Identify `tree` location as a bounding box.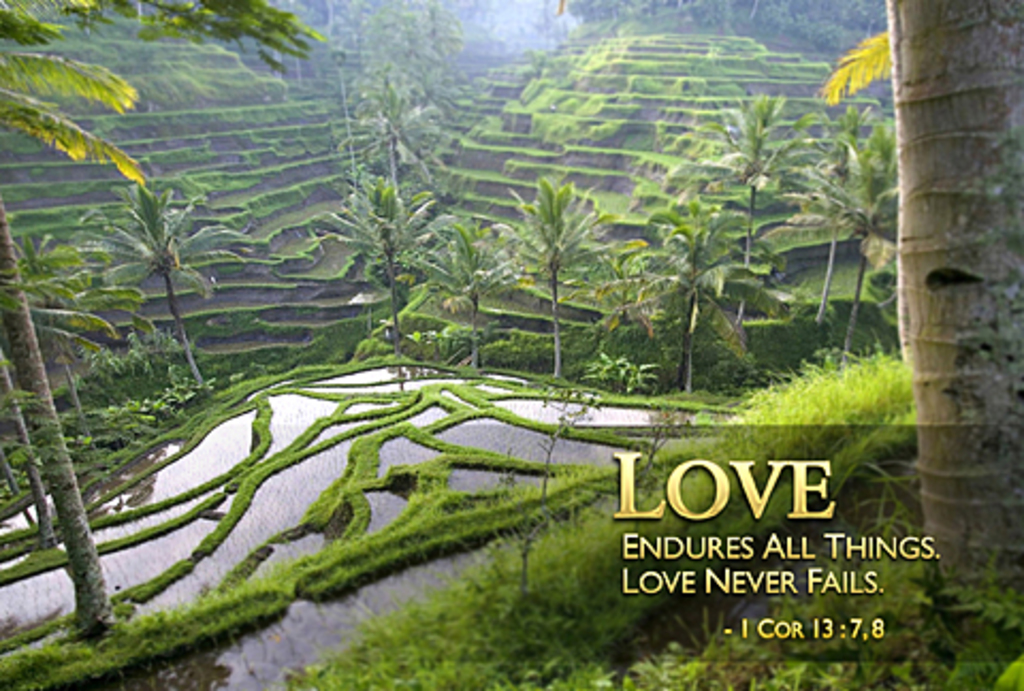
bbox=[87, 173, 243, 388].
